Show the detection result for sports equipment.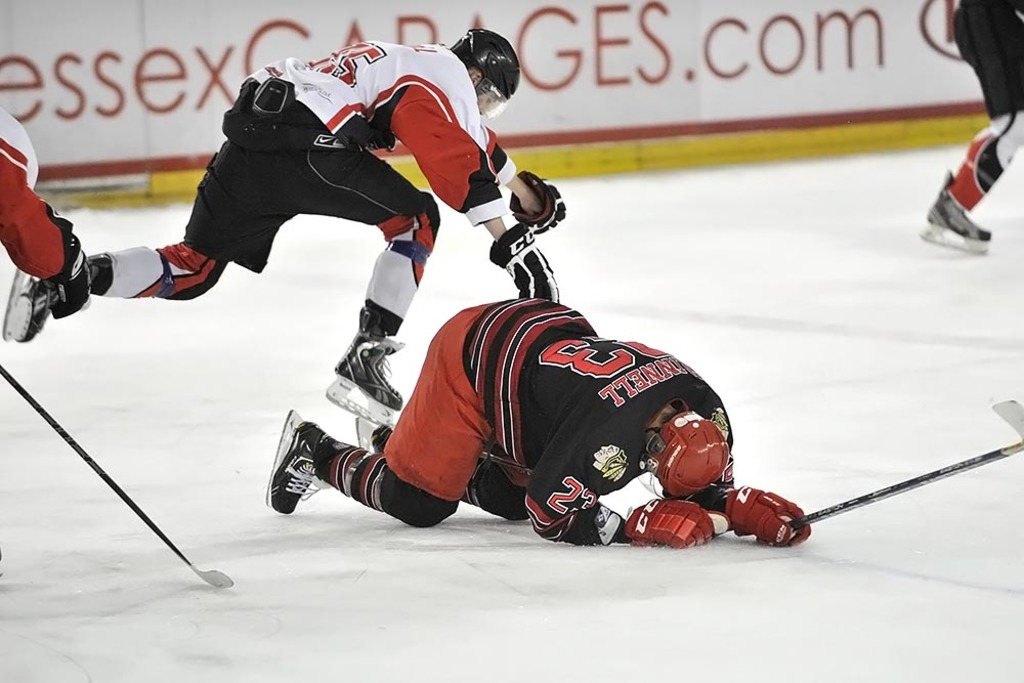
<region>467, 29, 525, 125</region>.
